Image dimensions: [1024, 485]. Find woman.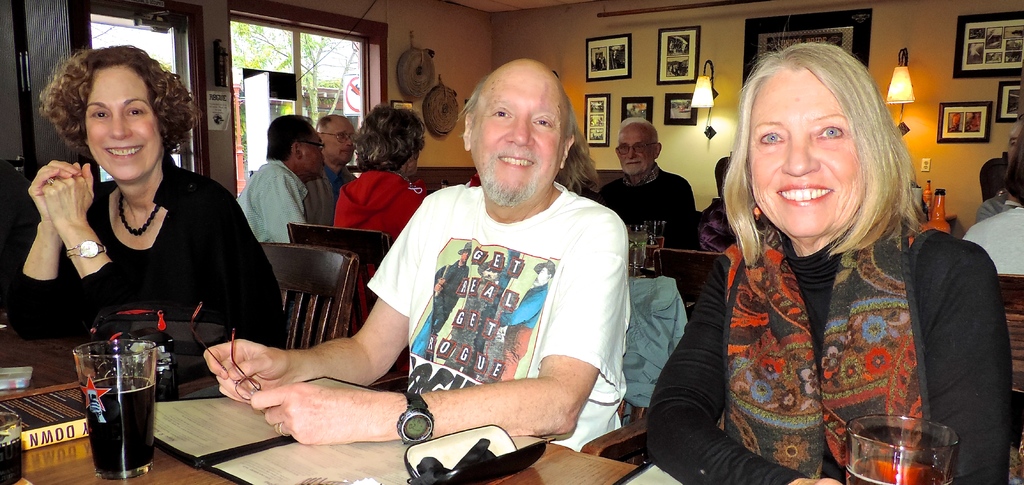
(675, 78, 973, 470).
